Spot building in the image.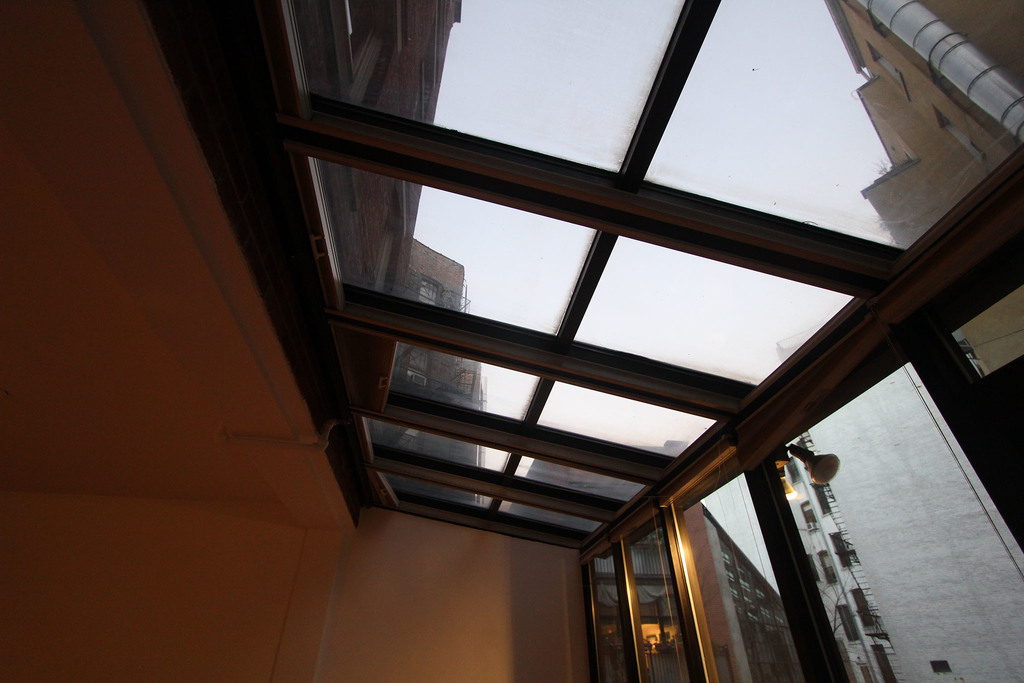
building found at 787,432,902,682.
